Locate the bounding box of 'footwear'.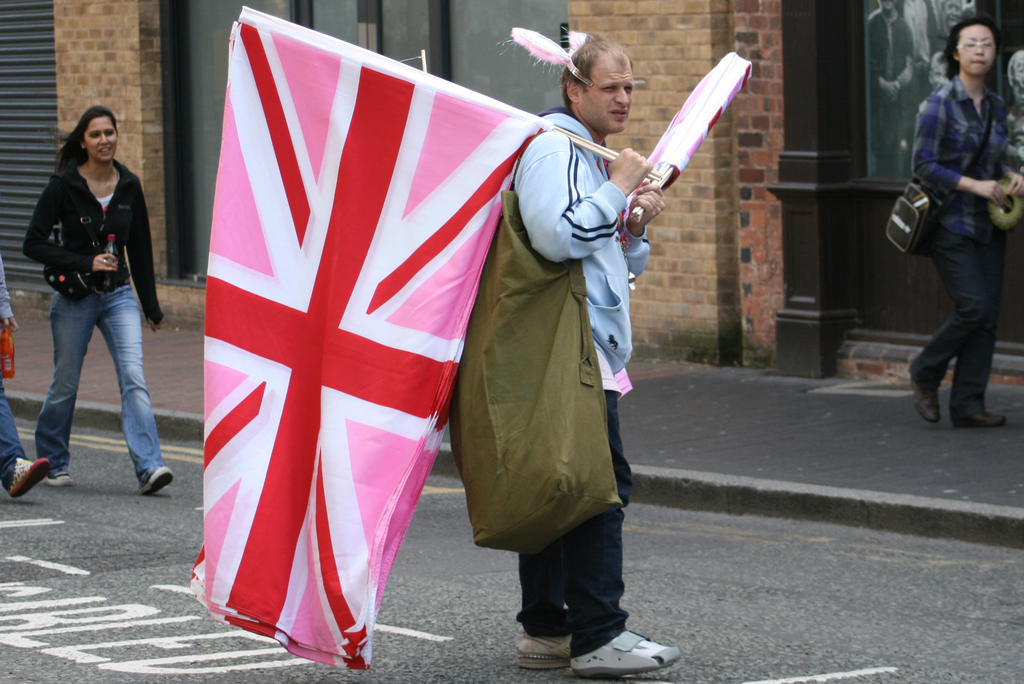
Bounding box: pyautogui.locateOnScreen(953, 409, 1008, 428).
